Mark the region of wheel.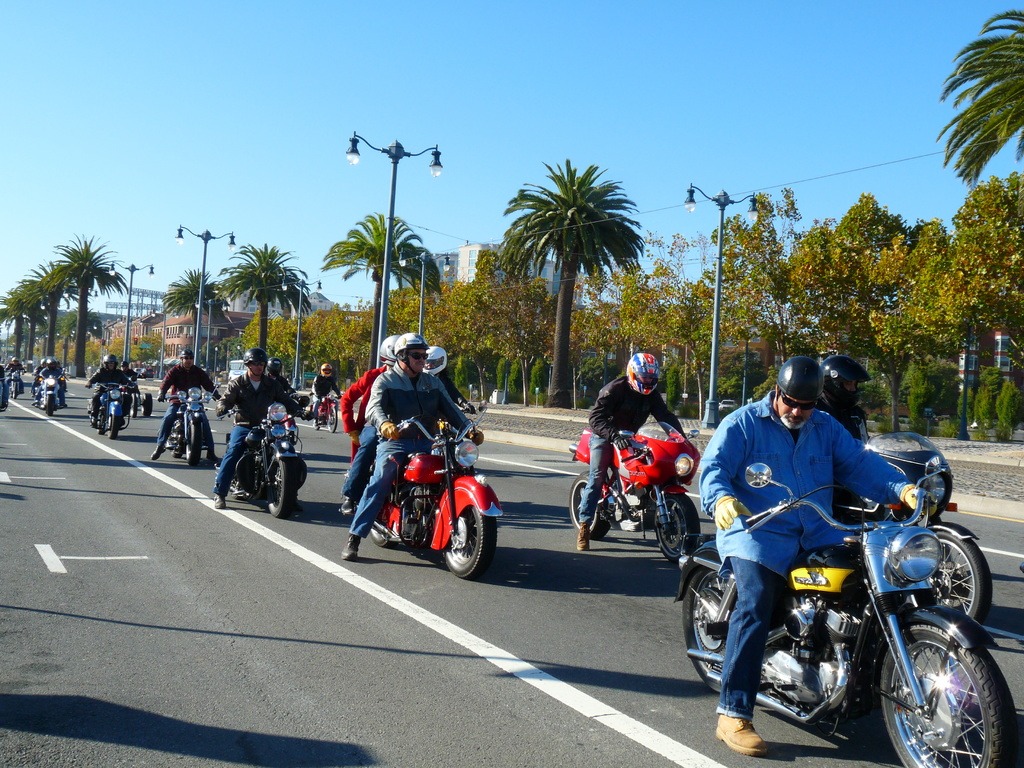
Region: region(273, 453, 296, 520).
